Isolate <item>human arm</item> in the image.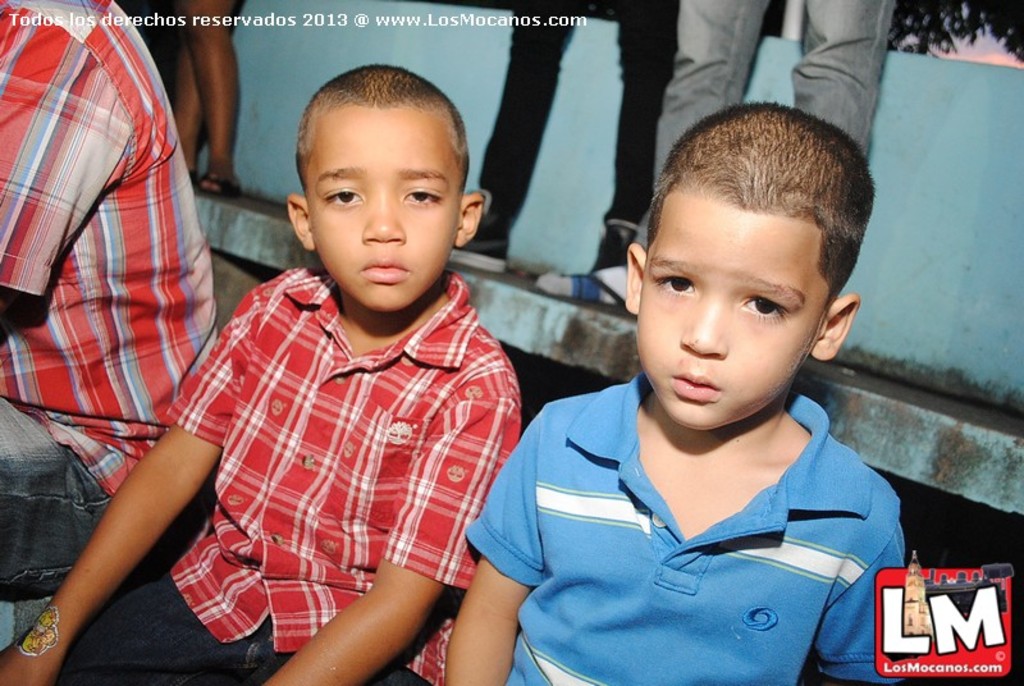
Isolated region: rect(265, 390, 527, 685).
